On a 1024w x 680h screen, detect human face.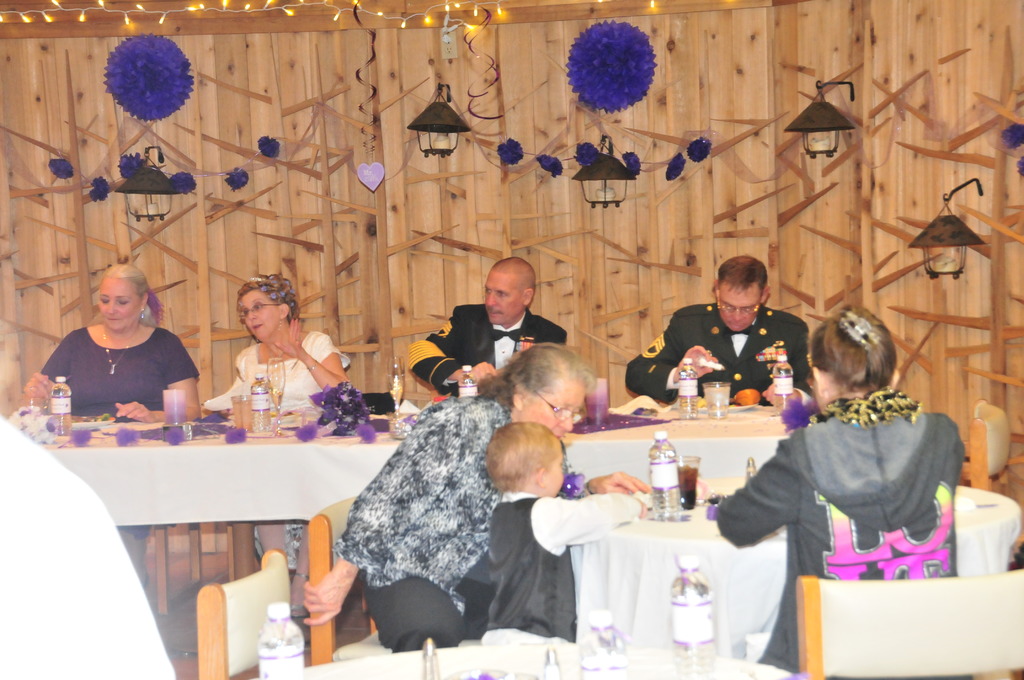
548,453,565,492.
